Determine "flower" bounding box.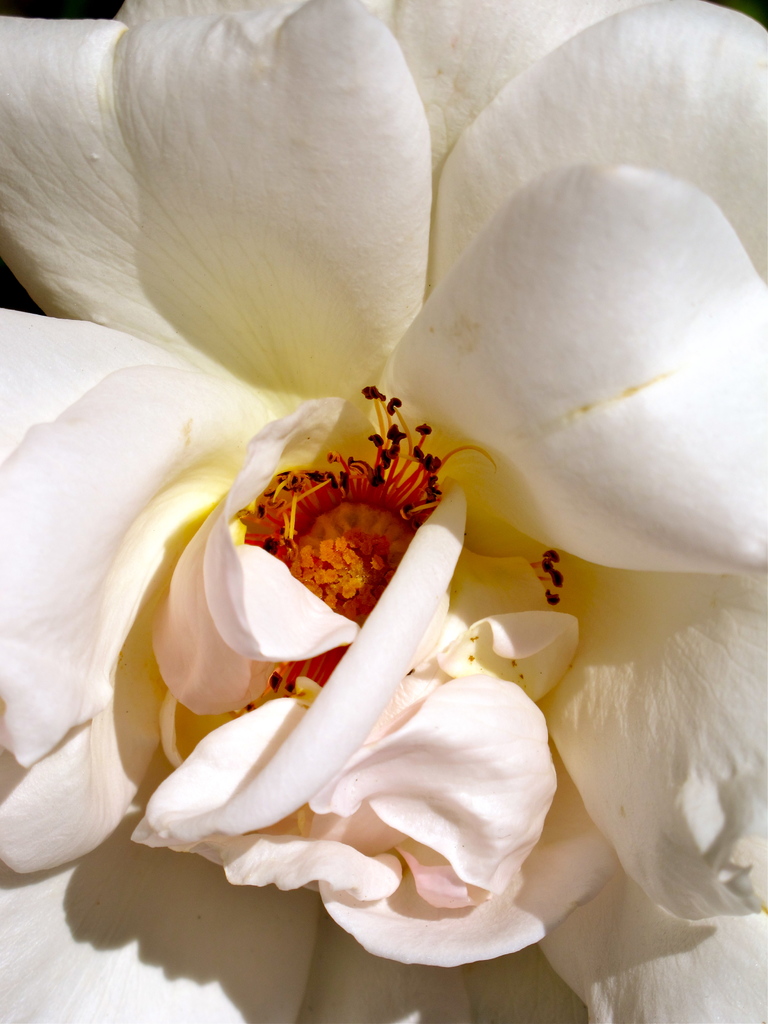
Determined: 99/77/767/1011.
